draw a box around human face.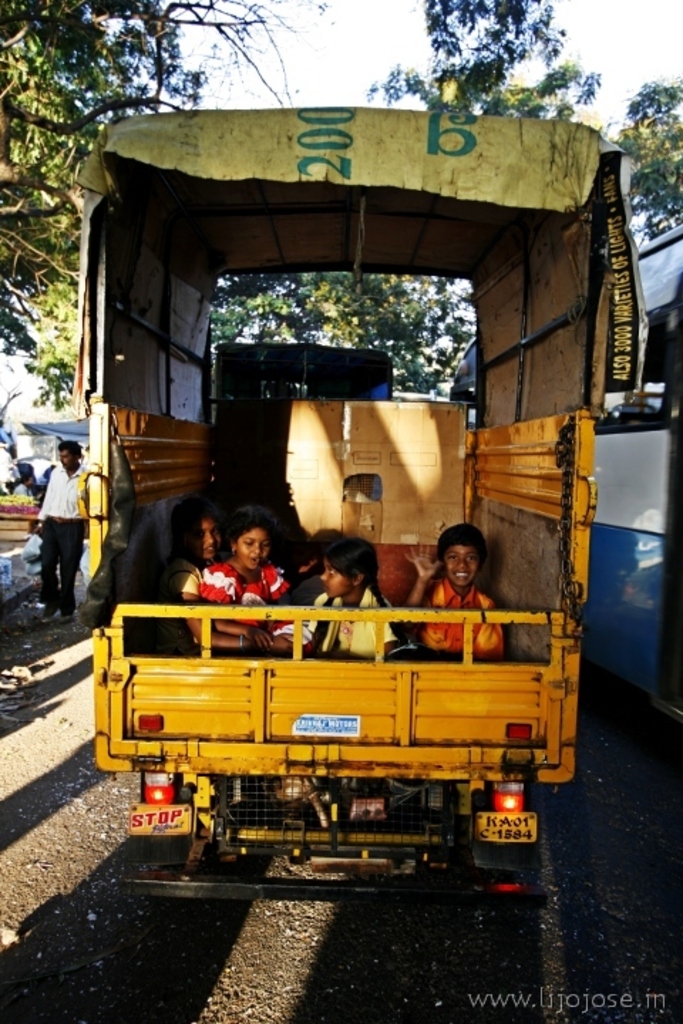
bbox(323, 560, 346, 596).
